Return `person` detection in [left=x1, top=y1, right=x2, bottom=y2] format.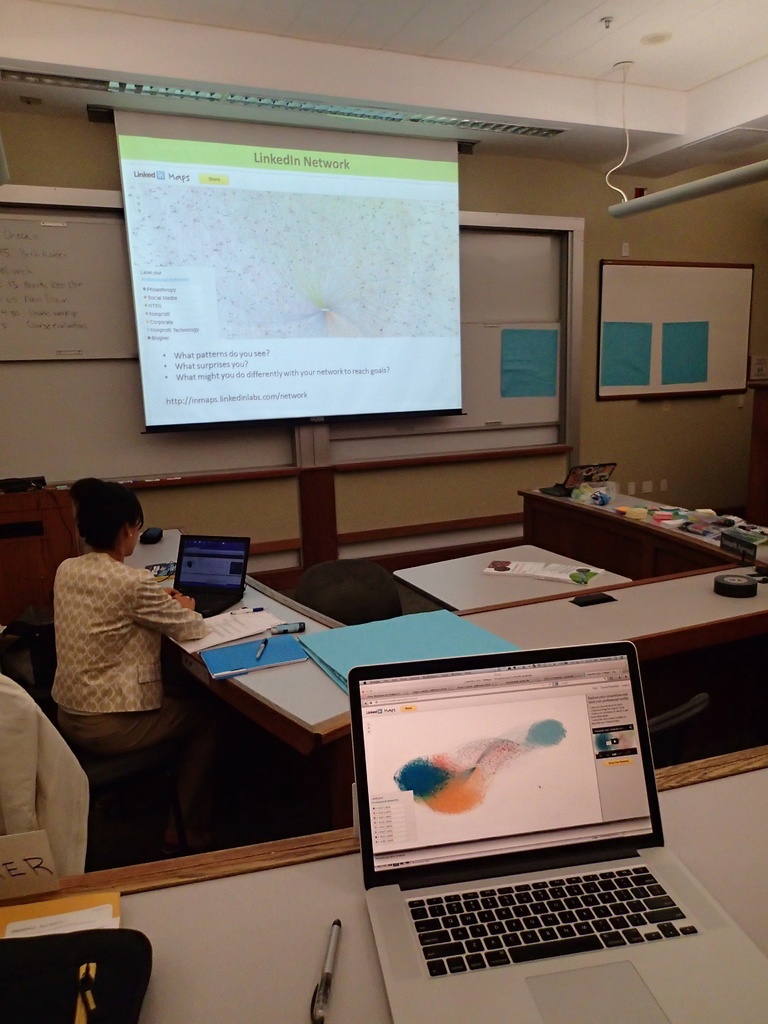
[left=38, top=464, right=197, bottom=842].
